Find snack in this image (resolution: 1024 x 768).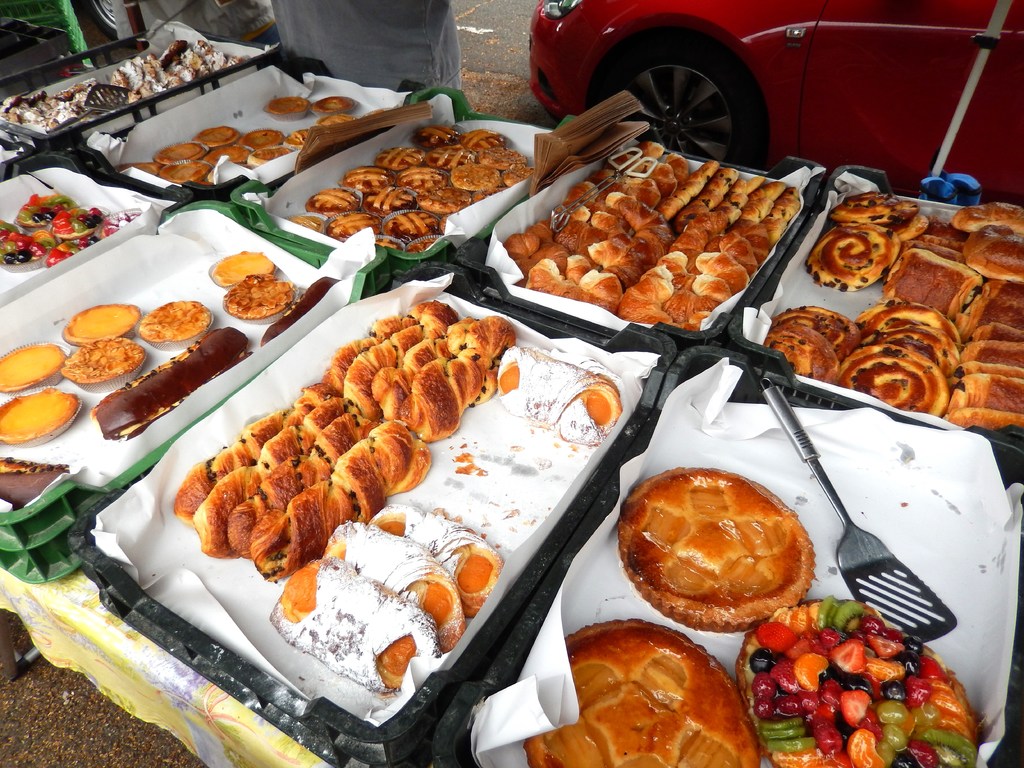
Rect(95, 327, 247, 430).
